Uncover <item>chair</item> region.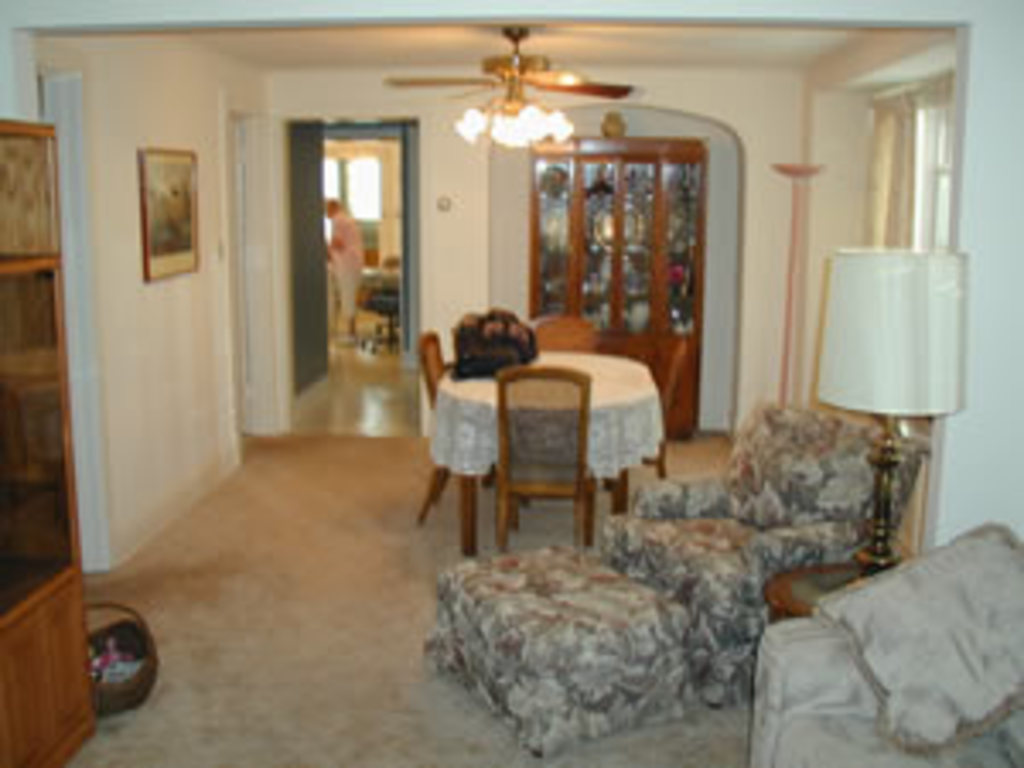
Uncovered: region(413, 324, 454, 529).
